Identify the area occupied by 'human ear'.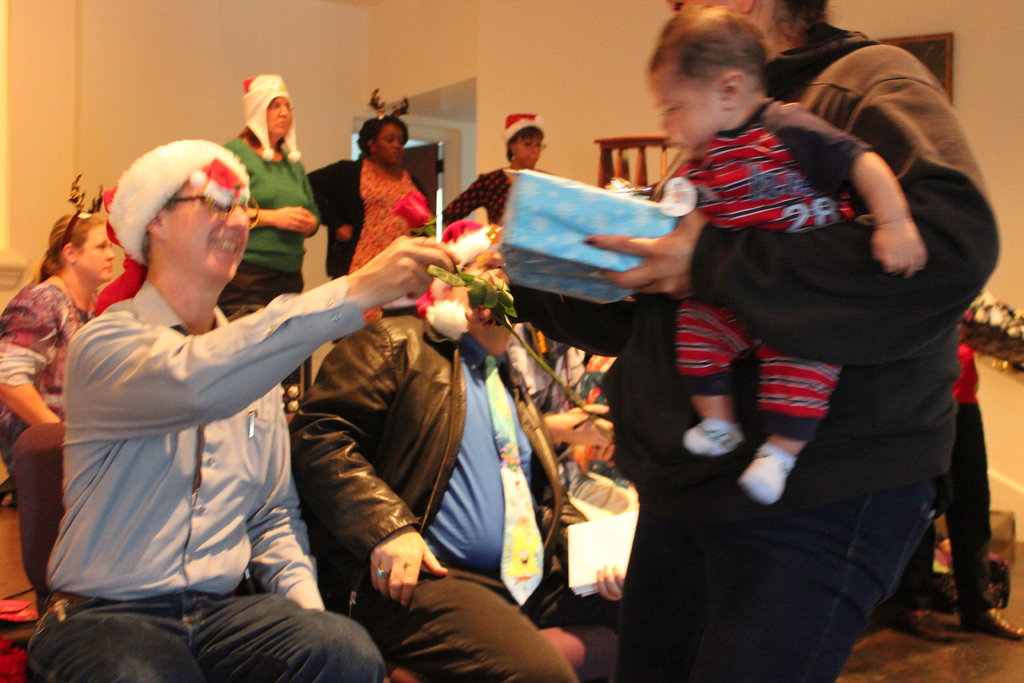
Area: bbox=(719, 72, 745, 106).
